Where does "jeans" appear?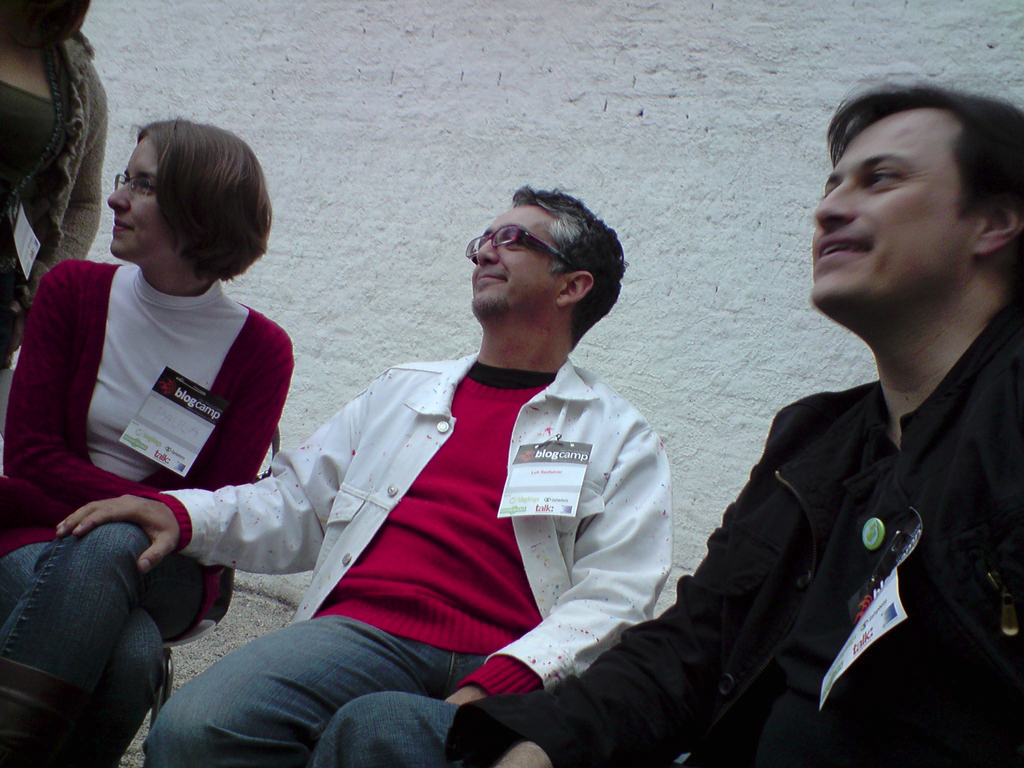
Appears at 144:612:494:767.
